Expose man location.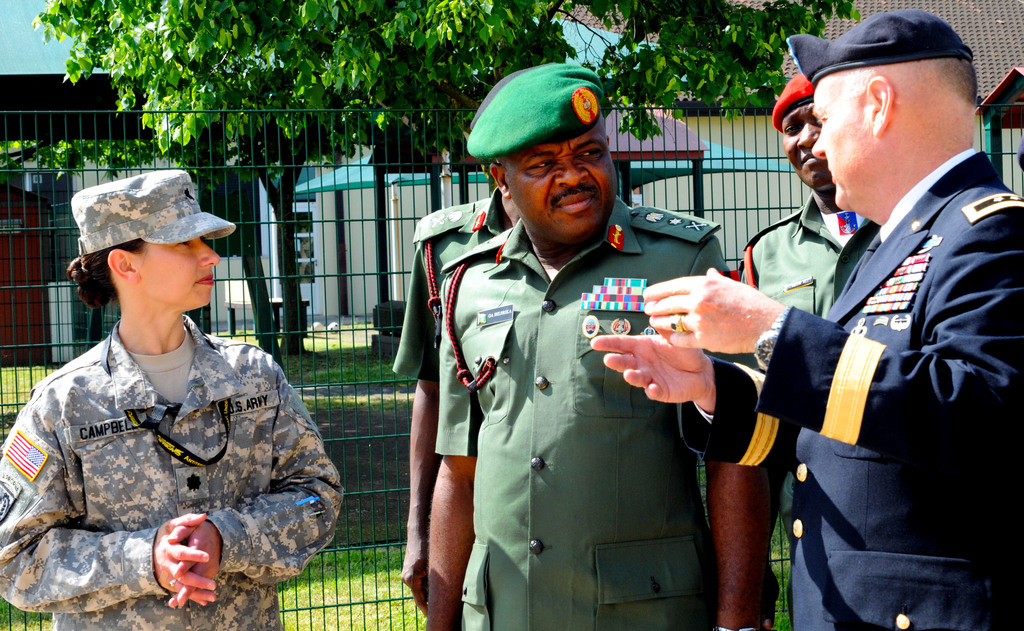
Exposed at box(735, 75, 867, 315).
